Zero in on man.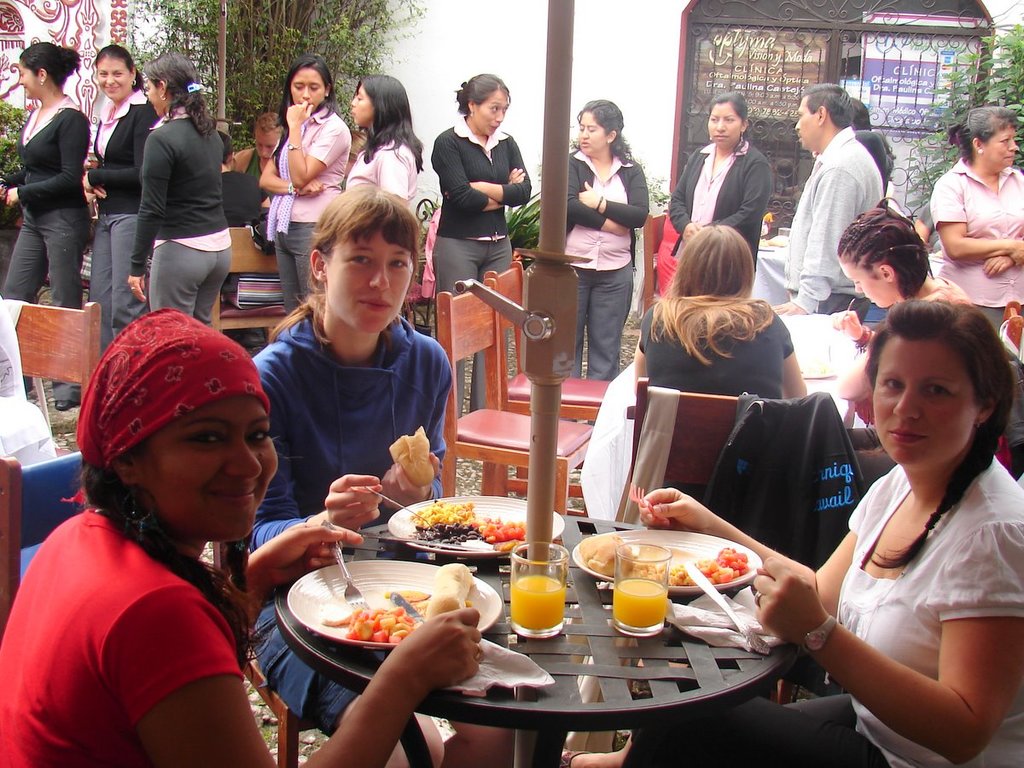
Zeroed in: 793, 86, 902, 305.
